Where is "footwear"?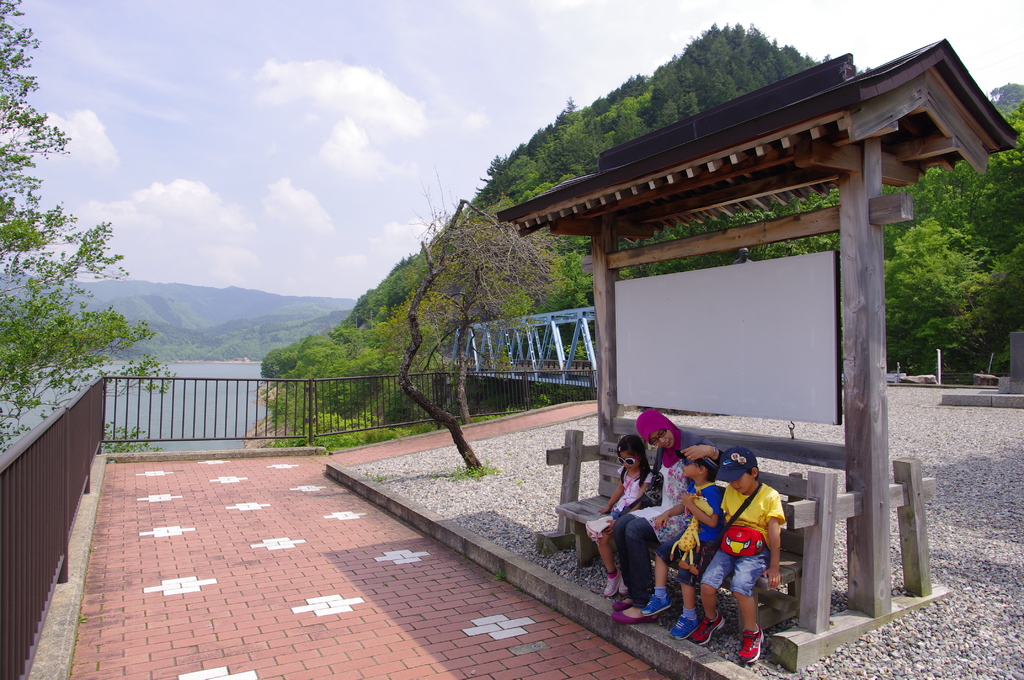
(619, 573, 631, 593).
